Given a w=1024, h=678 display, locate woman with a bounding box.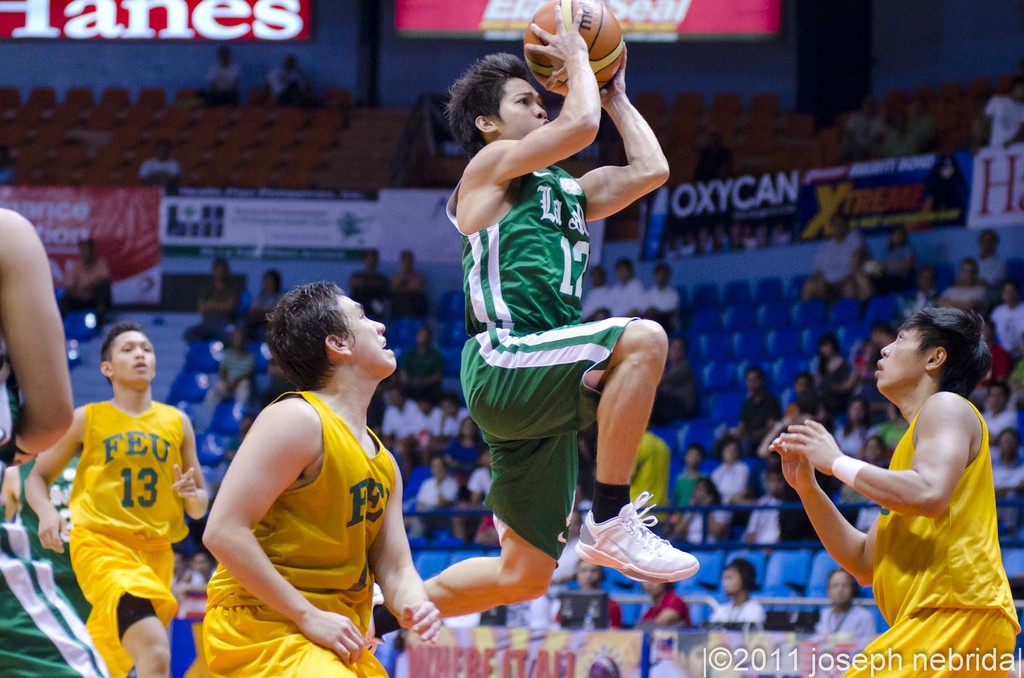
Located: <bbox>447, 417, 490, 467</bbox>.
